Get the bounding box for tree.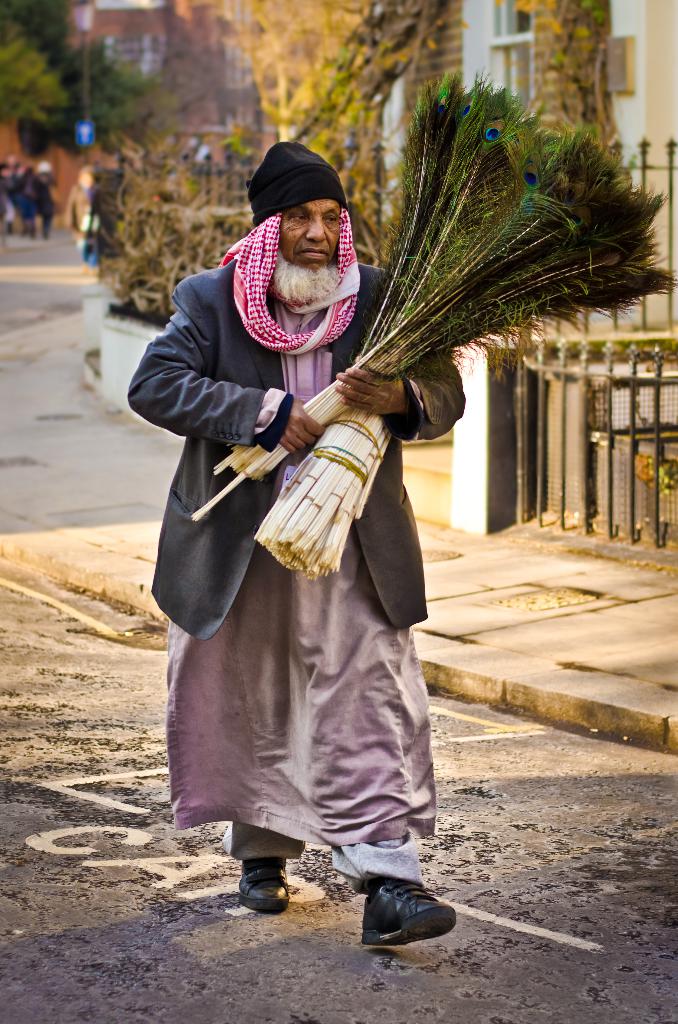
0,19,71,128.
